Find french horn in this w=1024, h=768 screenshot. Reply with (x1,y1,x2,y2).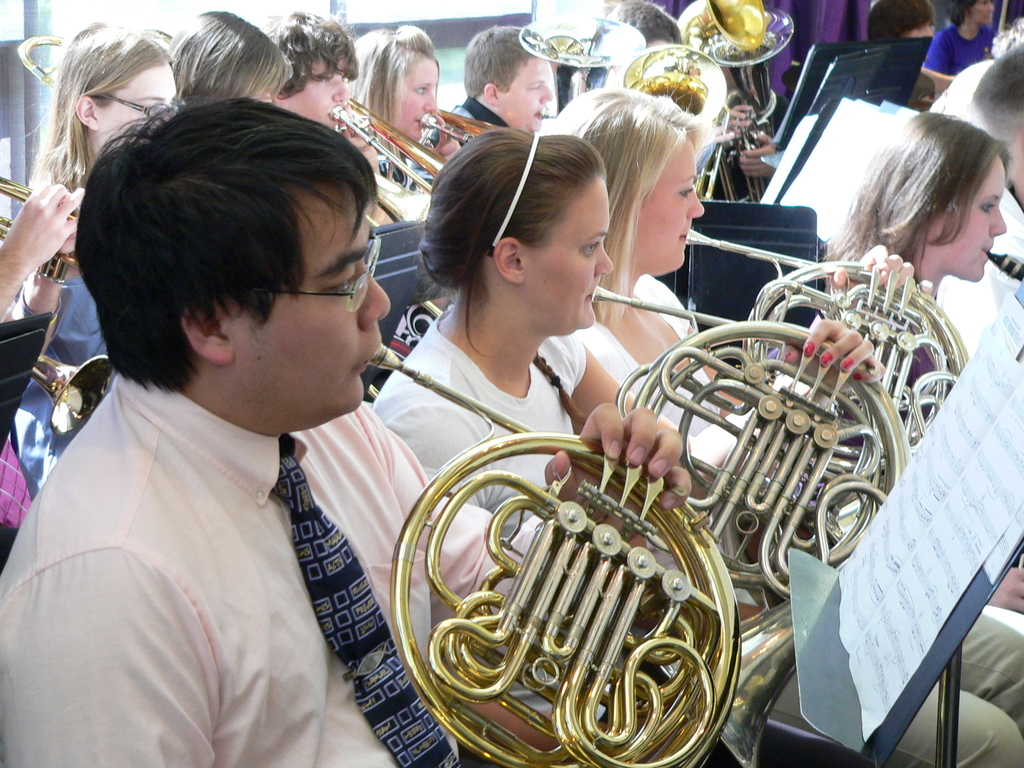
(978,246,1023,284).
